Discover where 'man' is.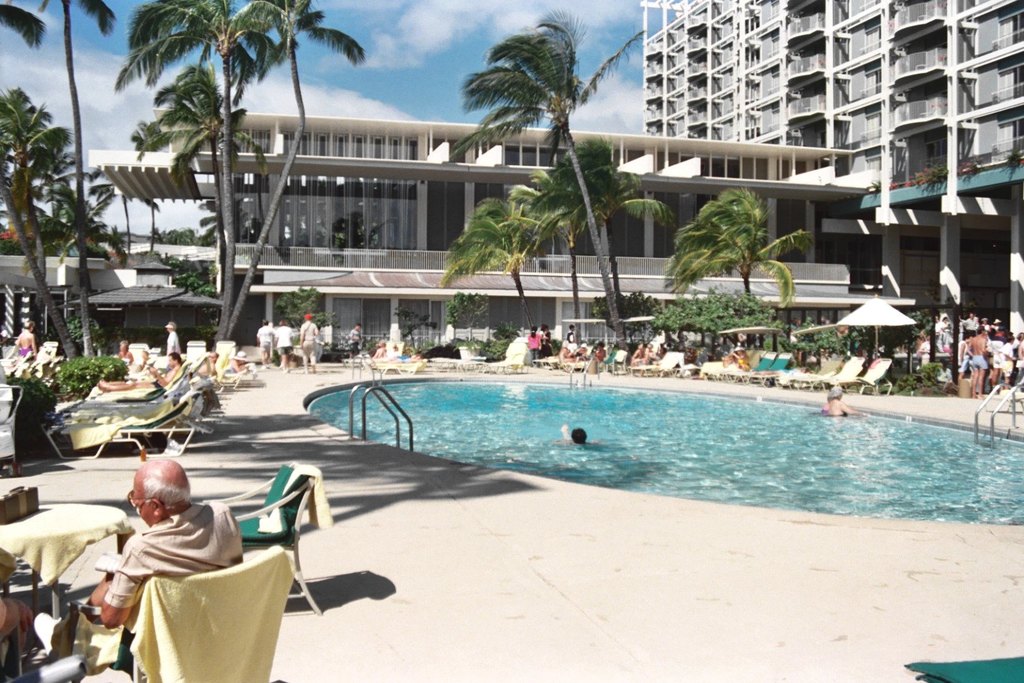
Discovered at bbox=(965, 316, 995, 337).
